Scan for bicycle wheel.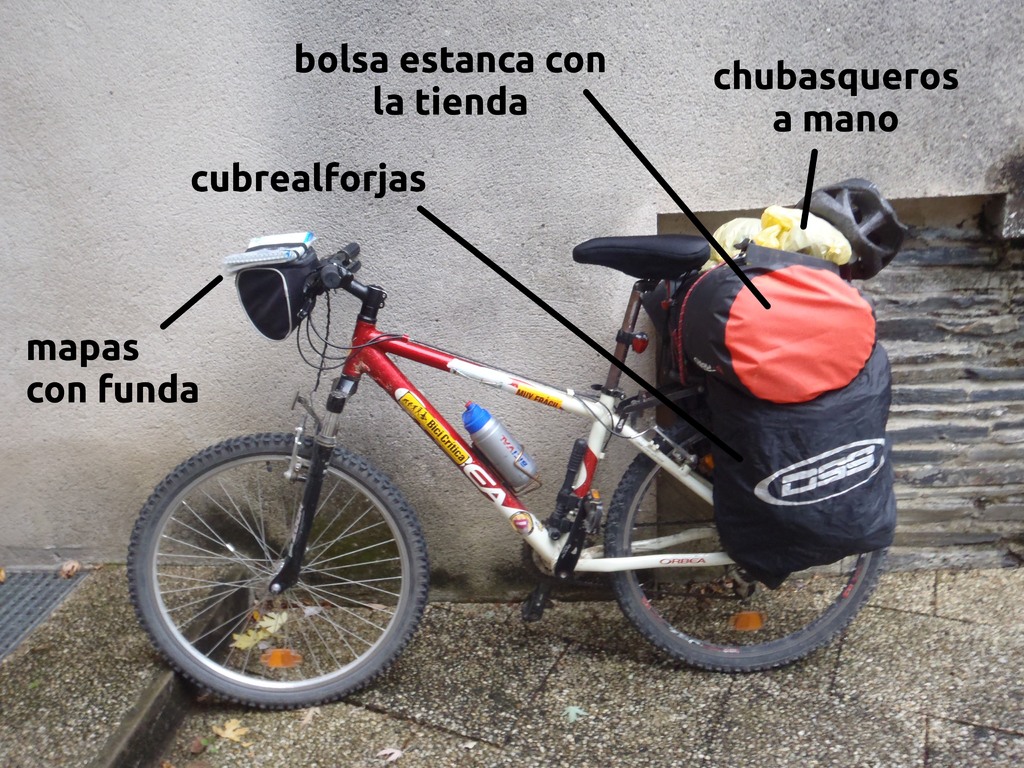
Scan result: [x1=129, y1=410, x2=424, y2=716].
